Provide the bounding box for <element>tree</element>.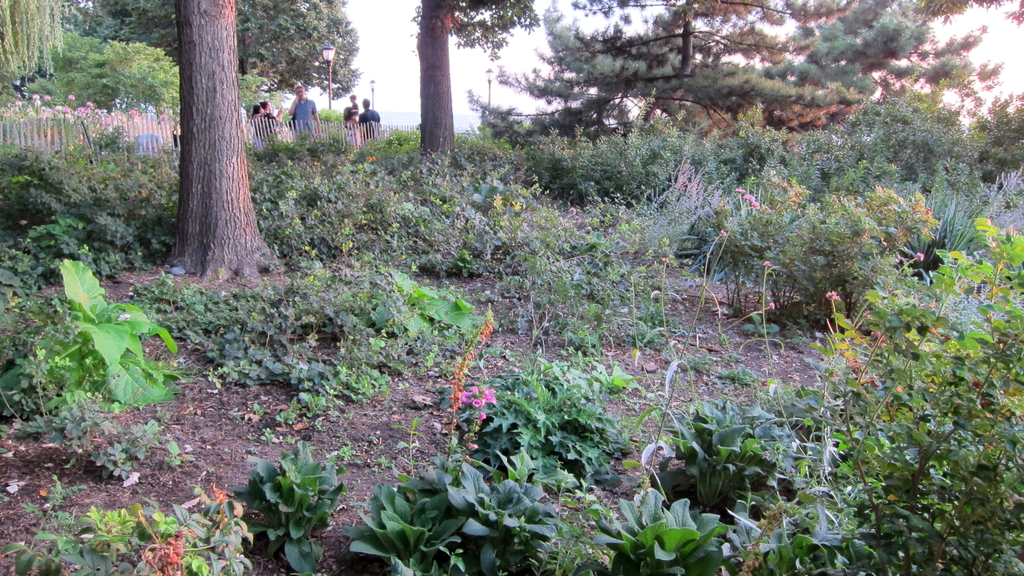
[456, 0, 1023, 138].
